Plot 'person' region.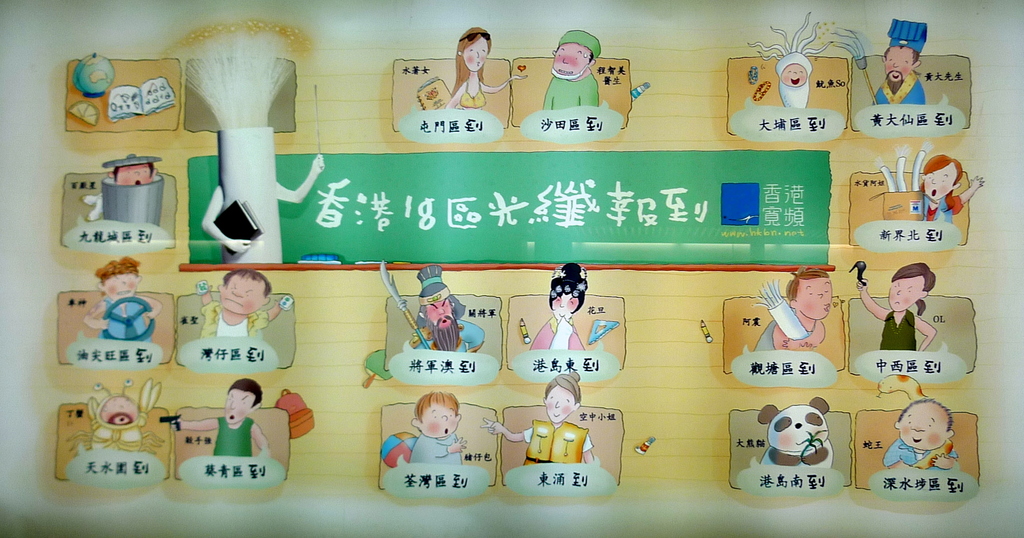
Plotted at <box>753,13,834,109</box>.
